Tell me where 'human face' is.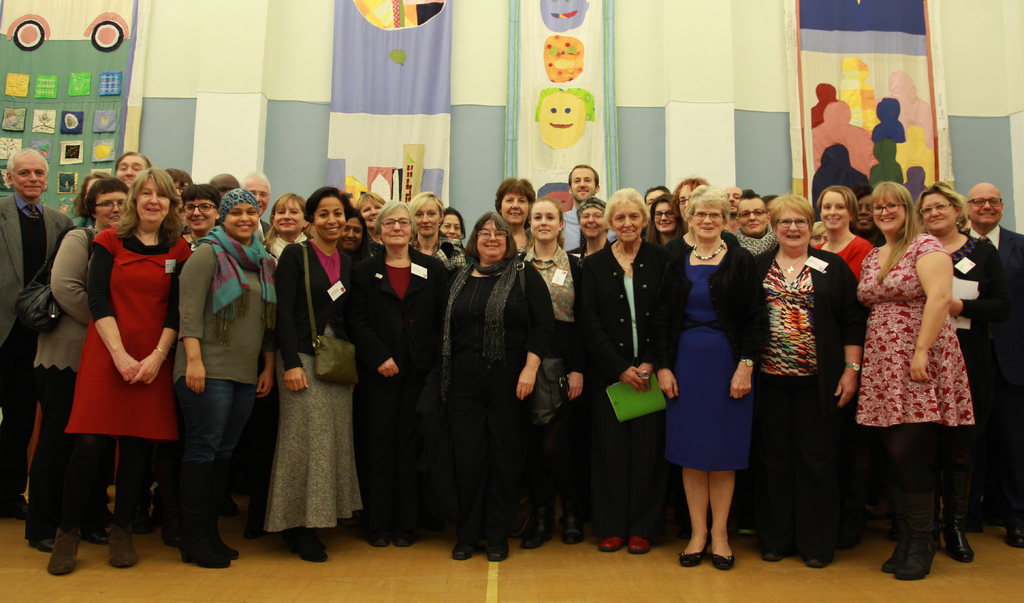
'human face' is at x1=10, y1=157, x2=47, y2=202.
